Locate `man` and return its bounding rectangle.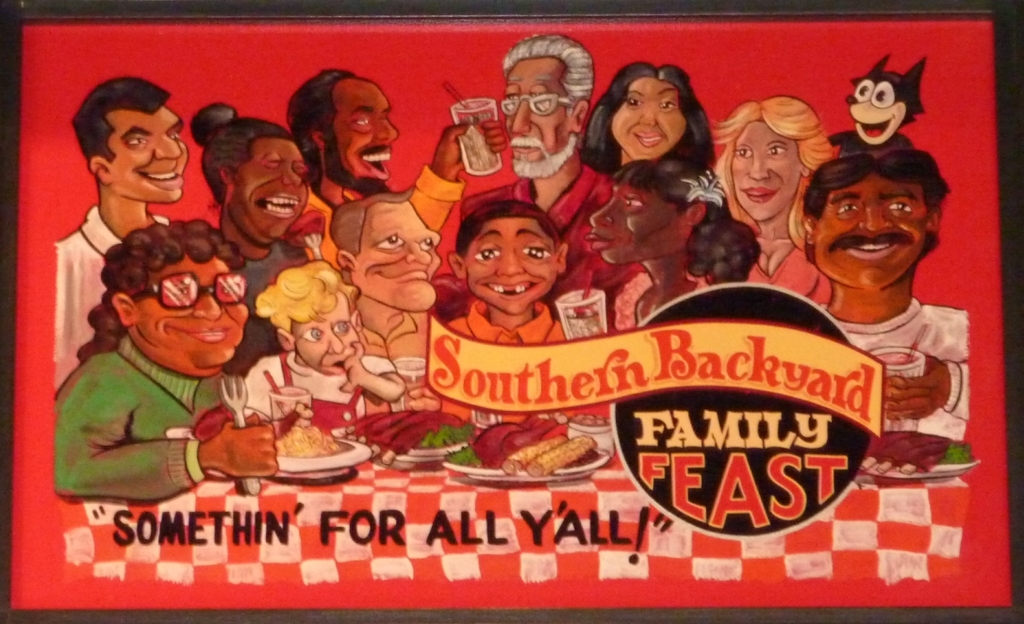
locate(799, 141, 956, 435).
